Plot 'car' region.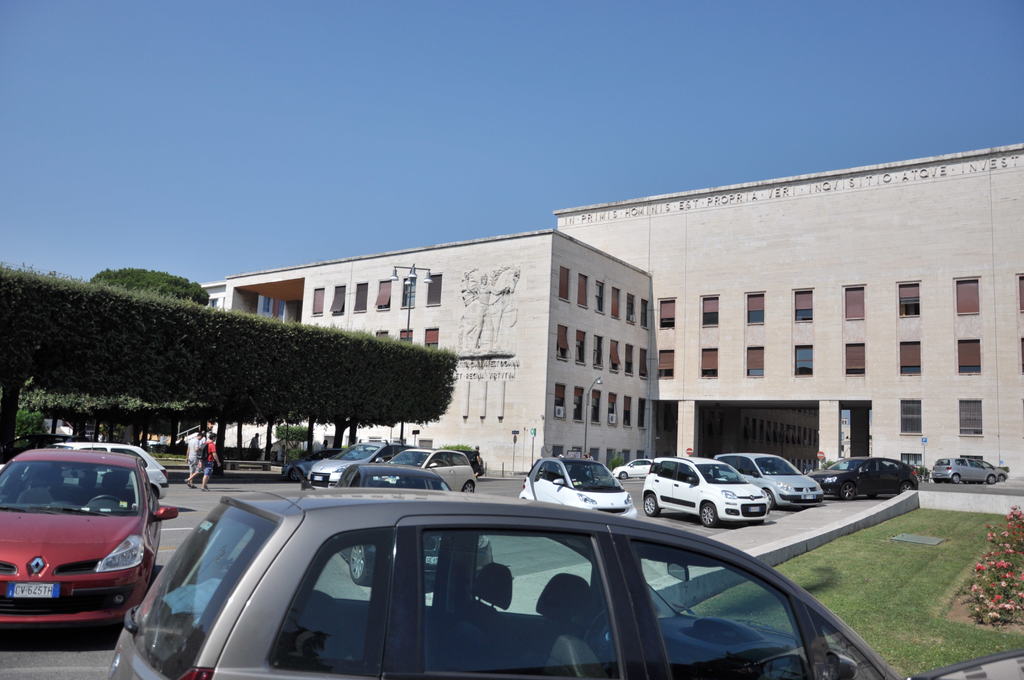
Plotted at 609 459 654 480.
